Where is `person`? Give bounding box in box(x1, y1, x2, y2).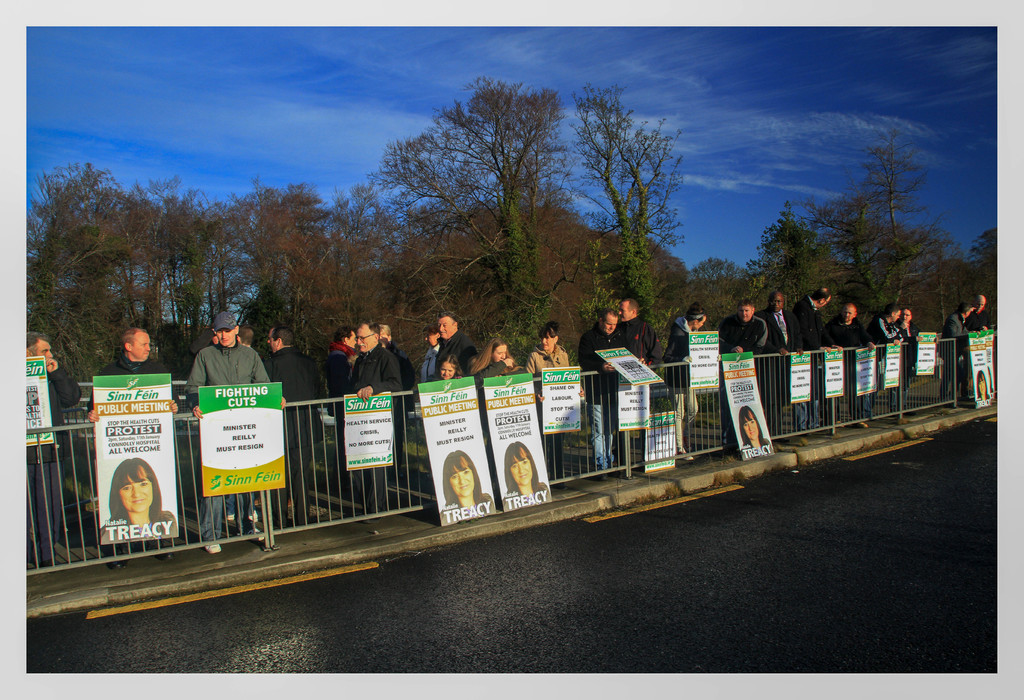
box(737, 403, 771, 457).
